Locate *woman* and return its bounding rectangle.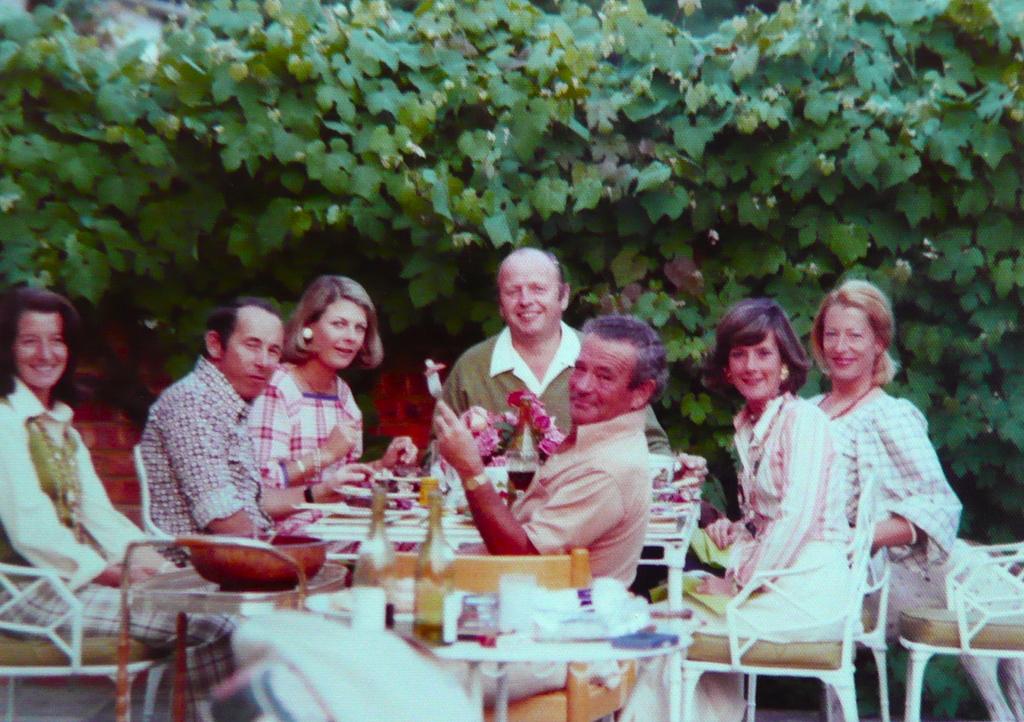
bbox=[639, 300, 852, 721].
